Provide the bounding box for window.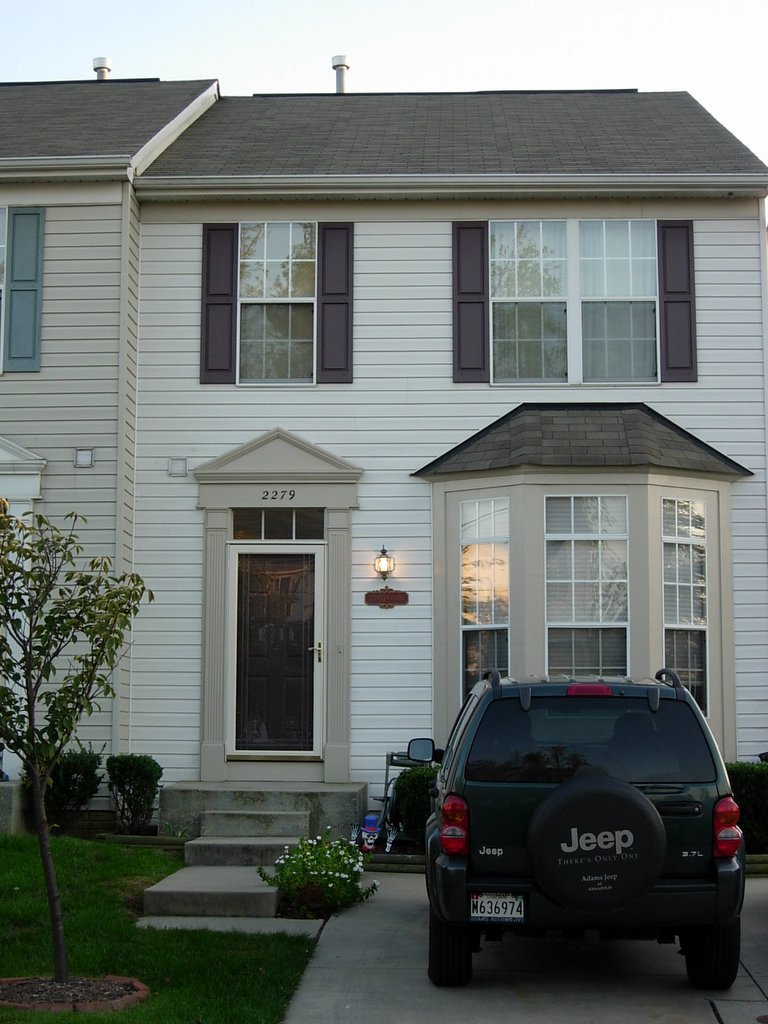
bbox(0, 206, 50, 378).
